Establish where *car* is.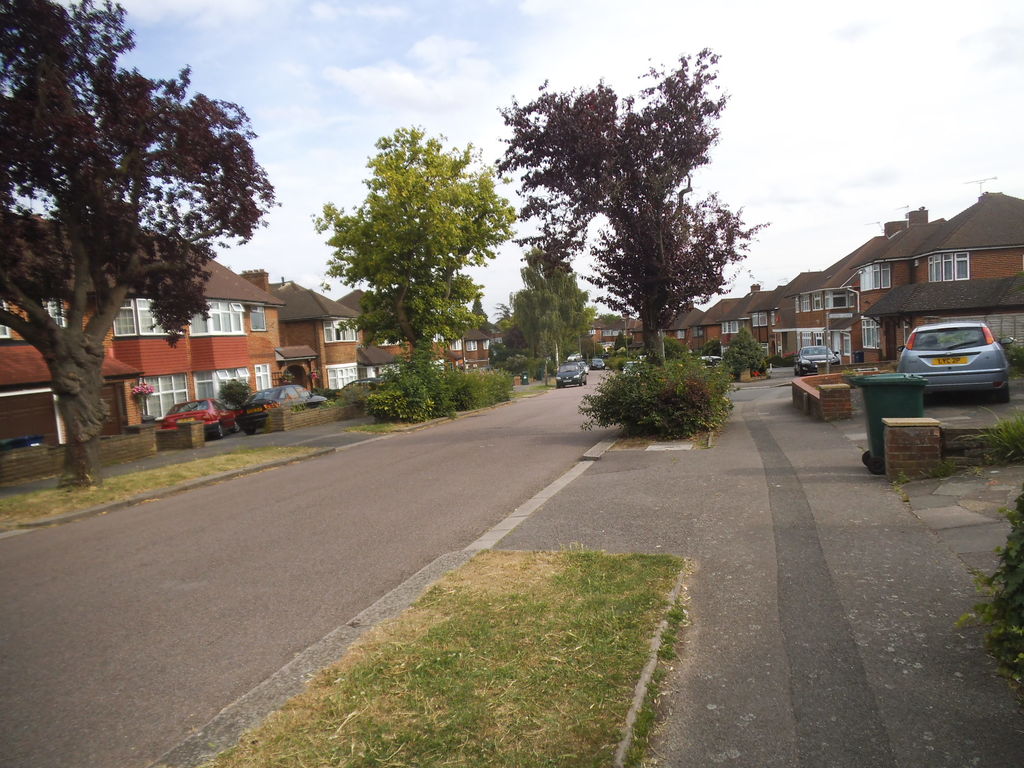
Established at l=0, t=433, r=46, b=452.
